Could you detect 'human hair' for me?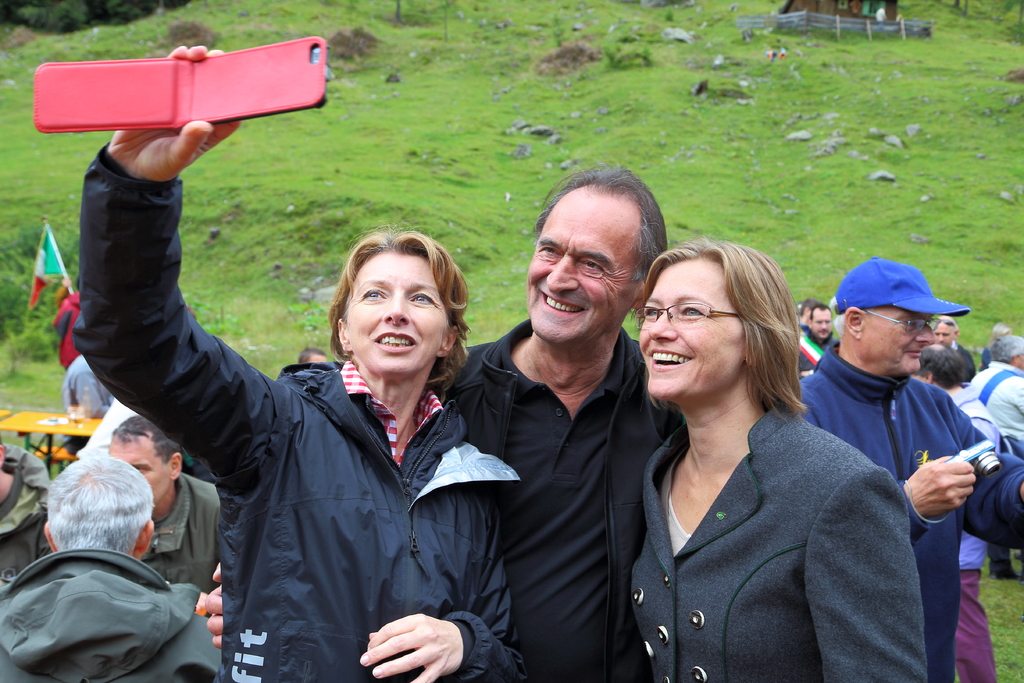
Detection result: <box>934,316,954,333</box>.
